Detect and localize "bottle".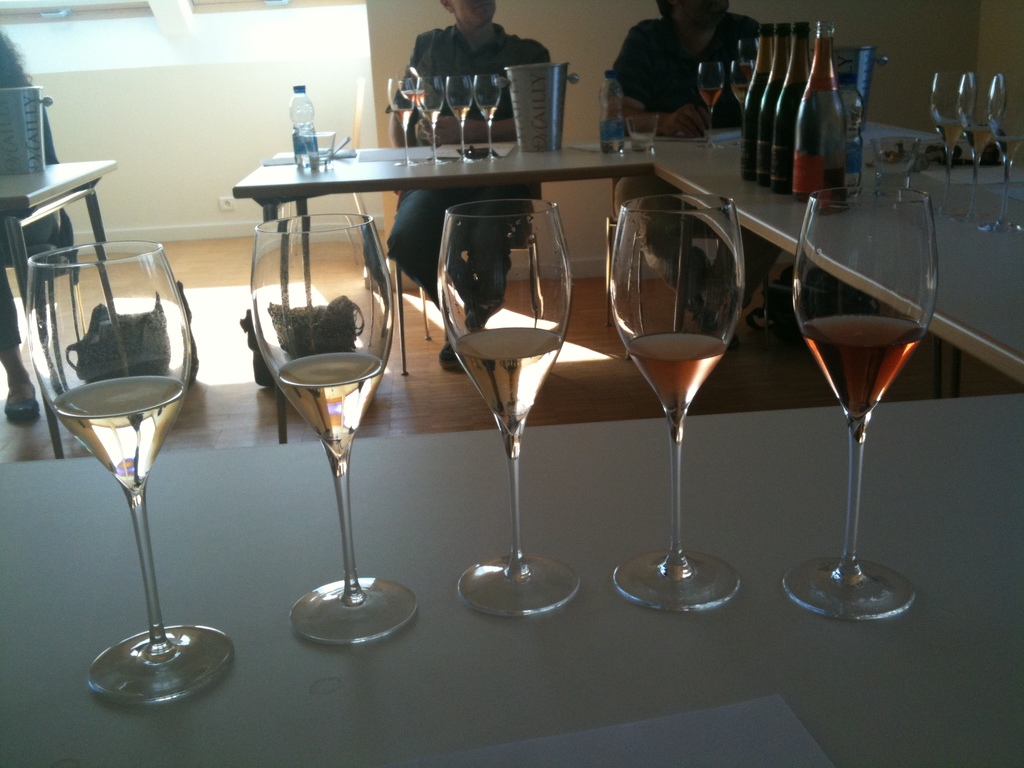
Localized at x1=737, y1=20, x2=774, y2=181.
